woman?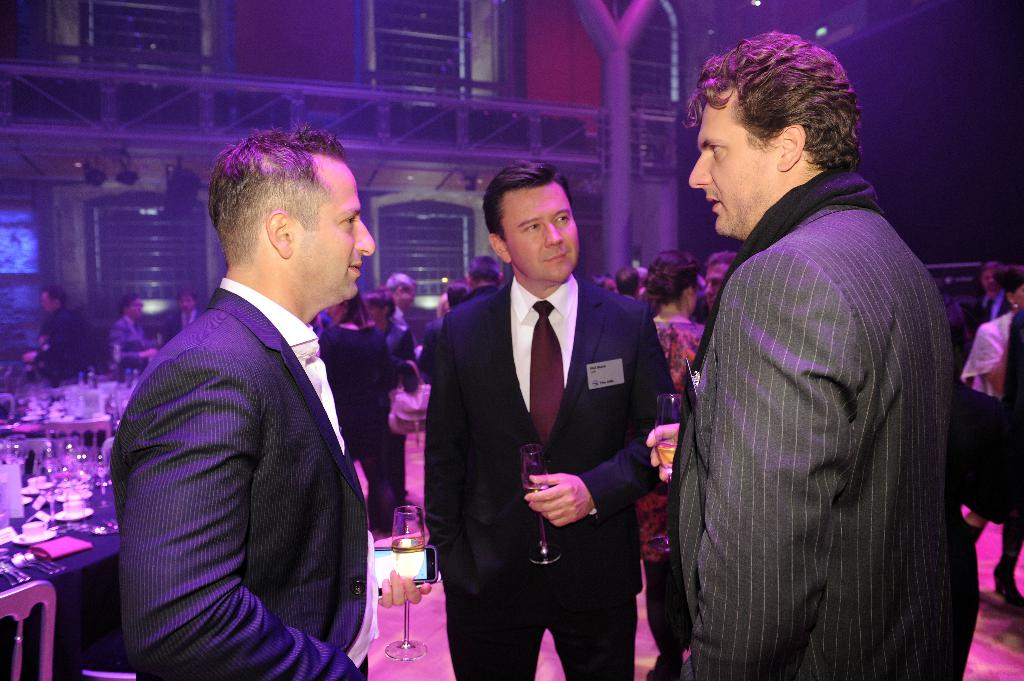
(360, 291, 416, 394)
